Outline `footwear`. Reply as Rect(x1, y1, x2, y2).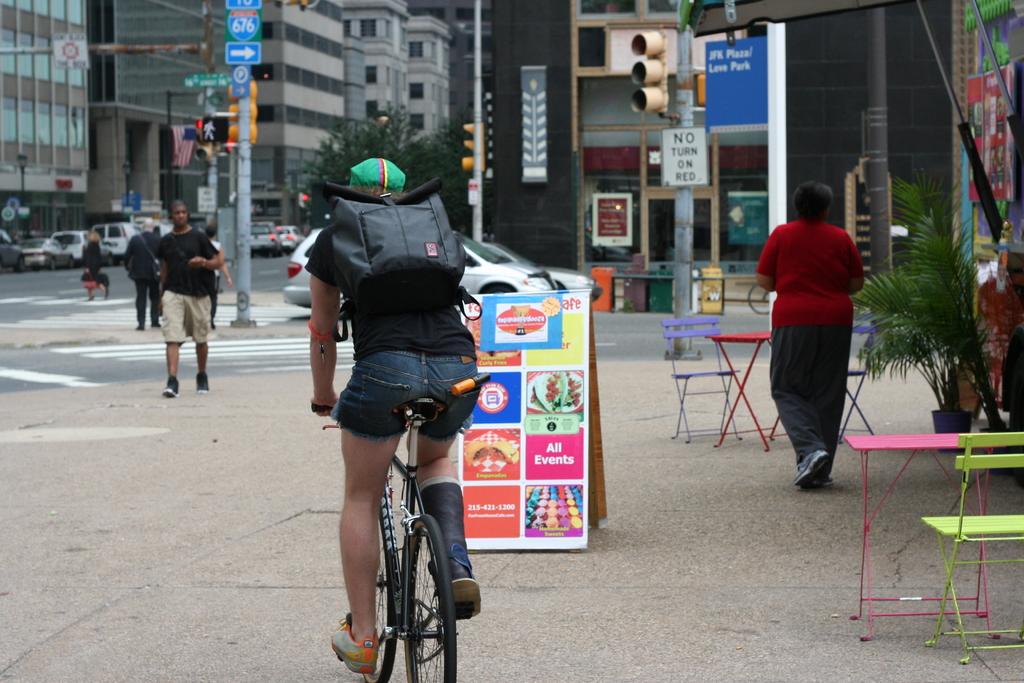
Rect(196, 378, 209, 394).
